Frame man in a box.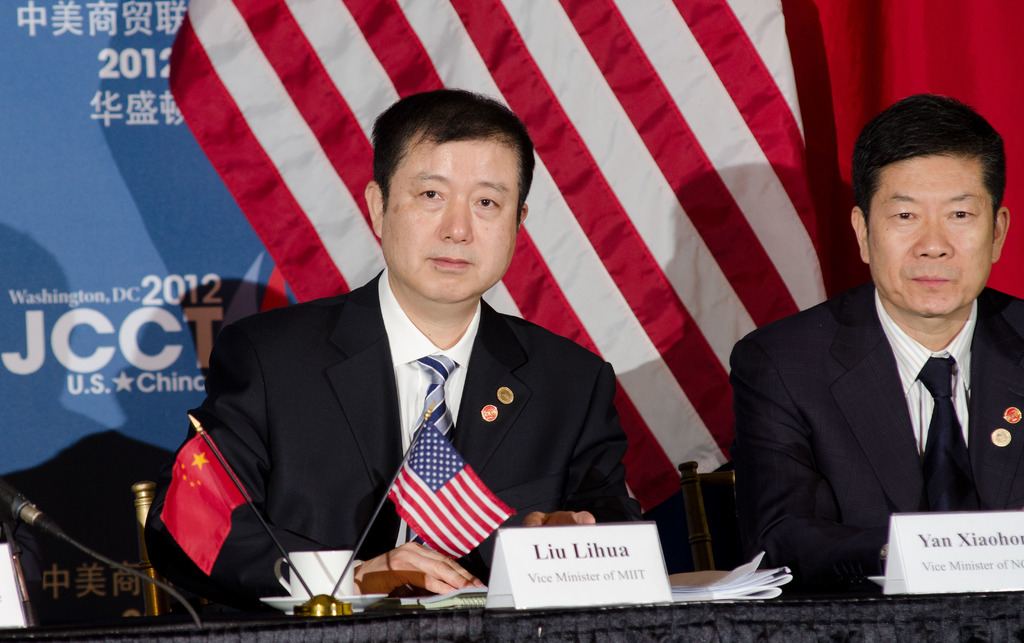
pyautogui.locateOnScreen(141, 90, 652, 623).
